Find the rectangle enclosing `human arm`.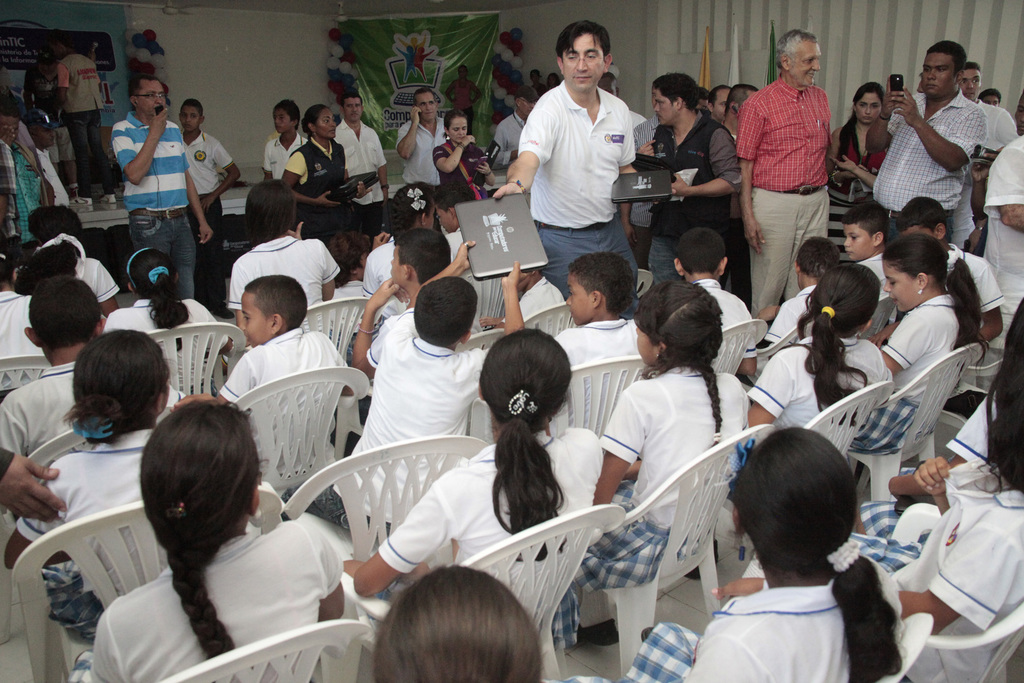
detection(492, 110, 553, 199).
